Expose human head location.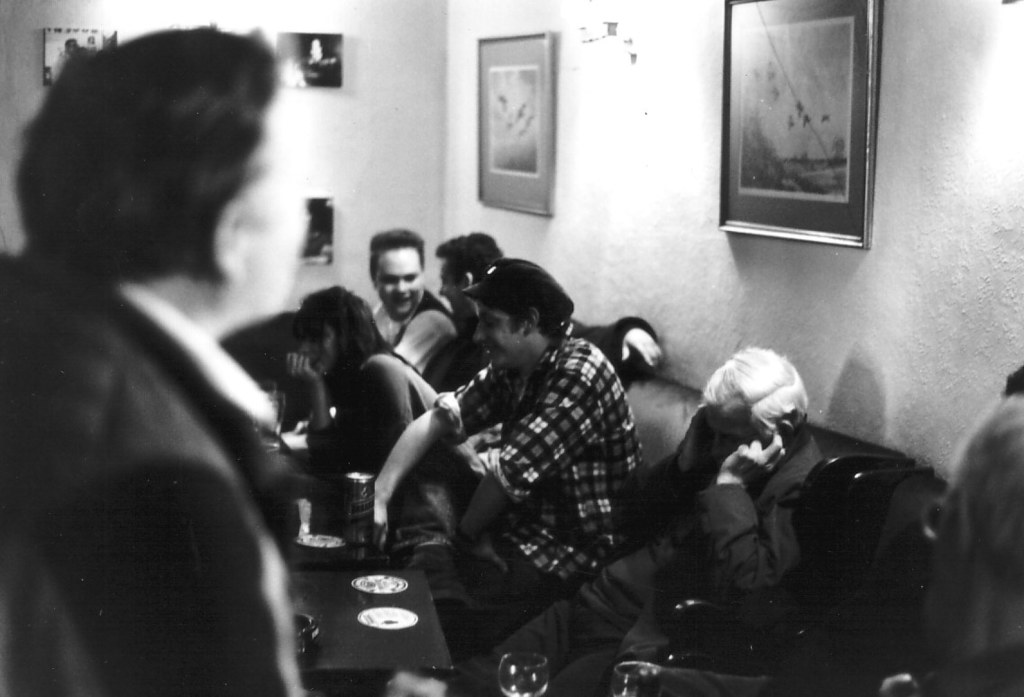
Exposed at locate(13, 23, 315, 338).
